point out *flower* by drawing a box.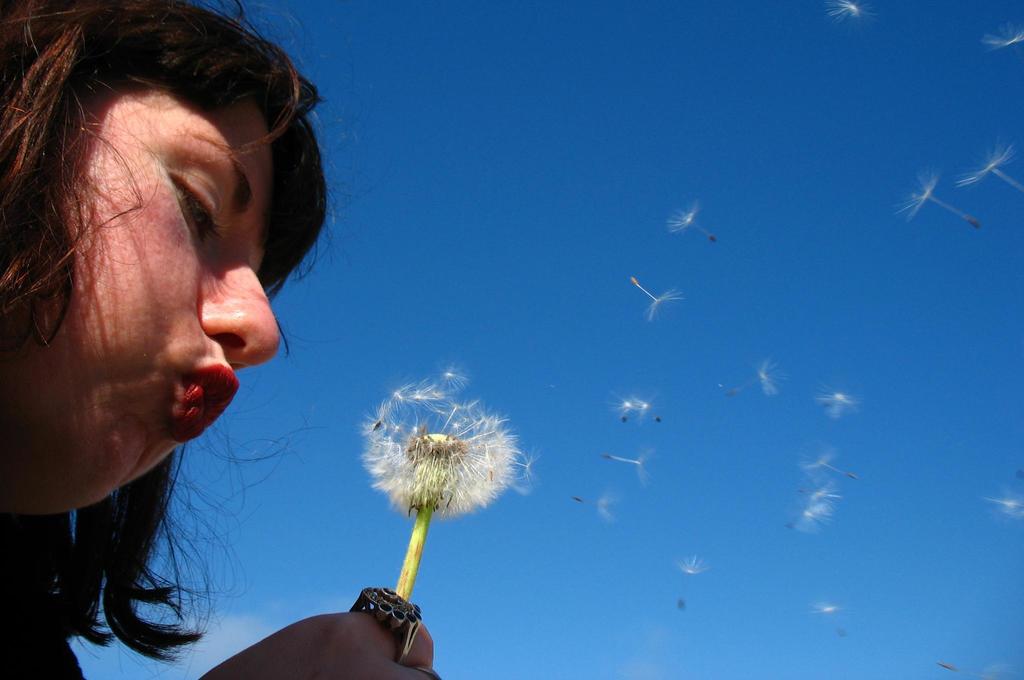
799 504 835 531.
